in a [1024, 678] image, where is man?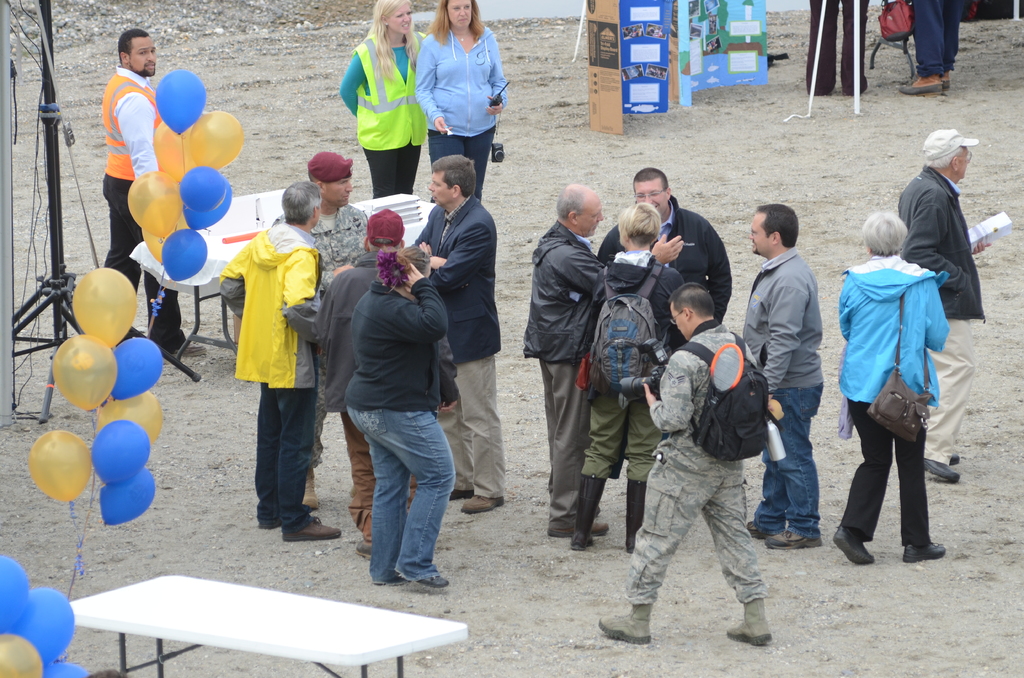
x1=289 y1=211 x2=456 y2=559.
